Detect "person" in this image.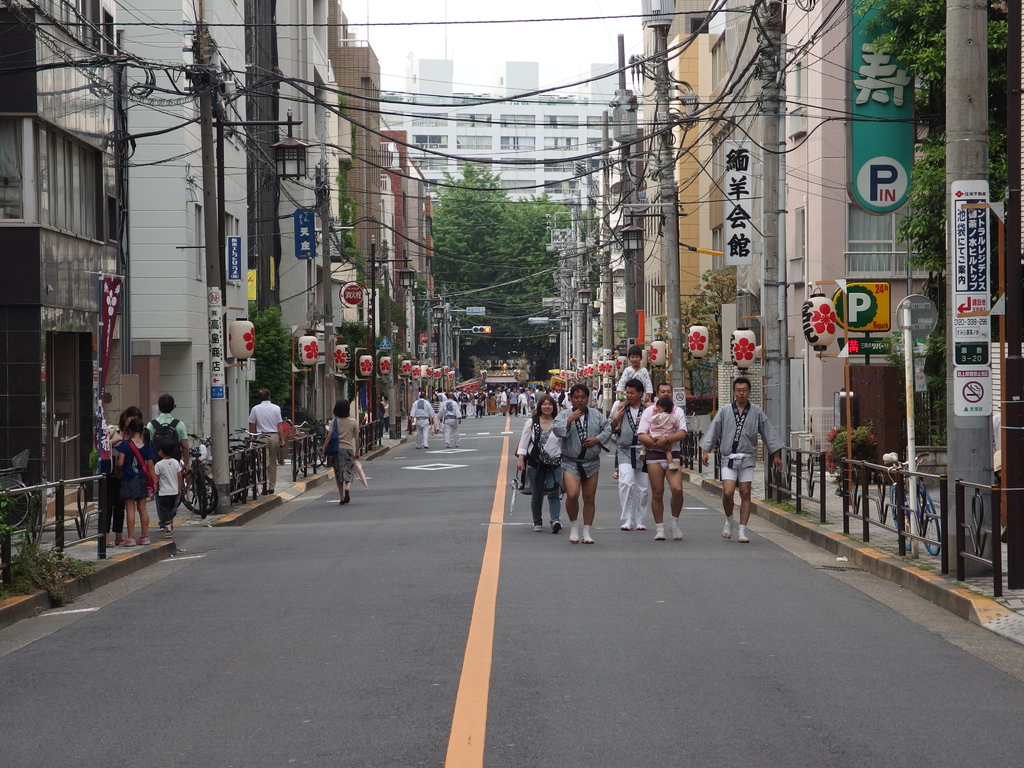
Detection: bbox=(617, 381, 695, 543).
